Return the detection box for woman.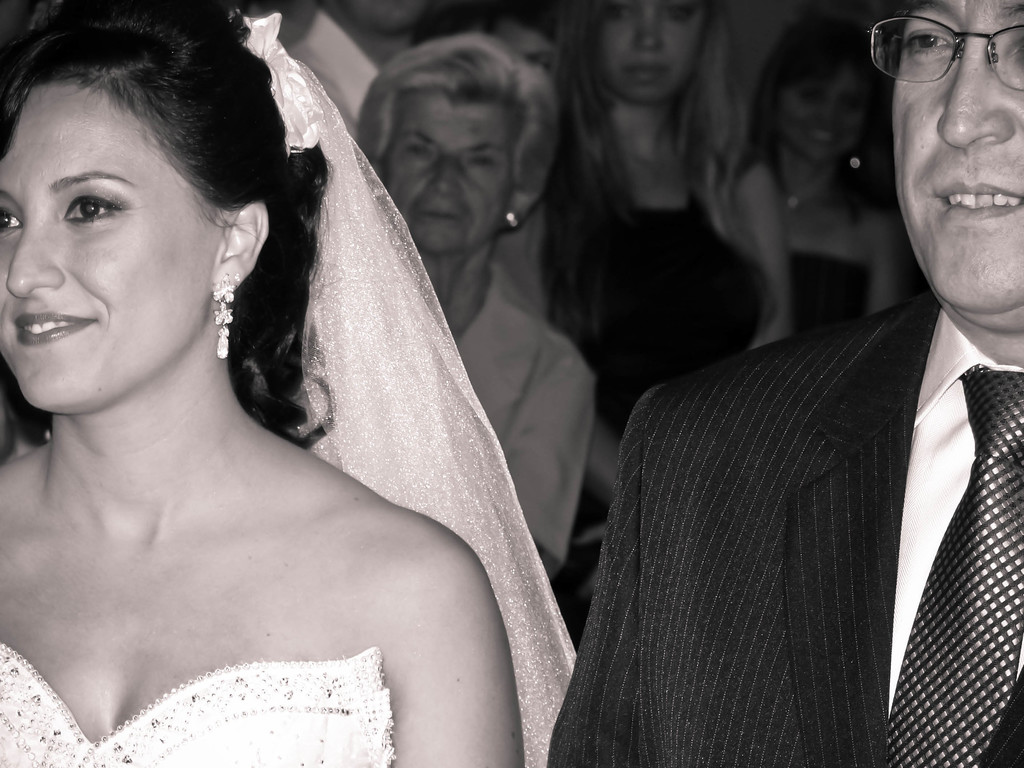
locate(741, 12, 911, 347).
